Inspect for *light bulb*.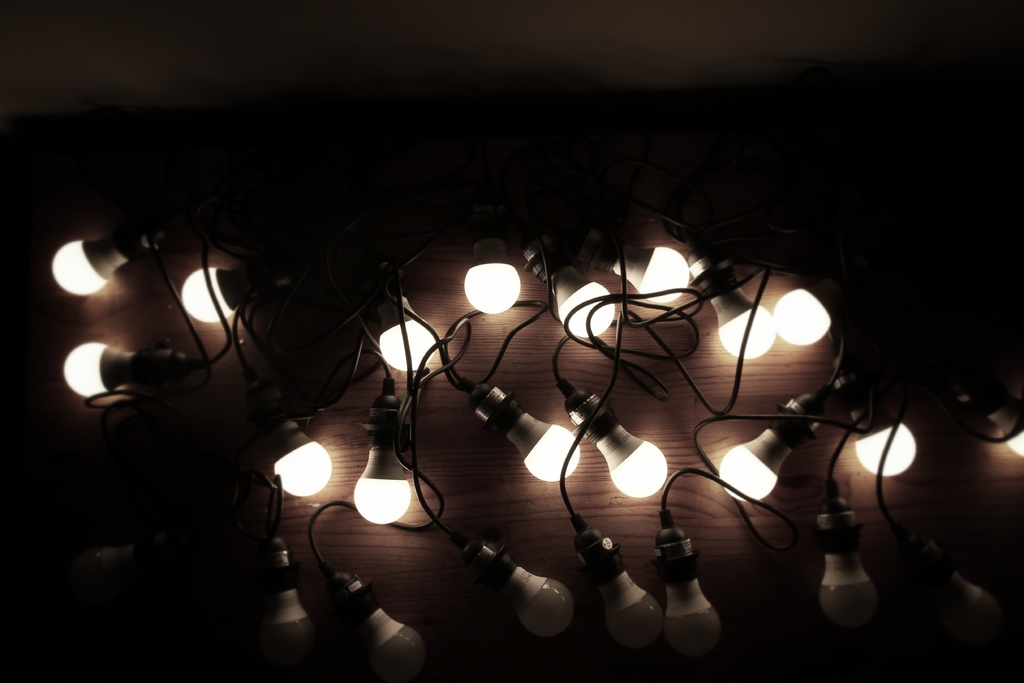
Inspection: 257 379 330 493.
